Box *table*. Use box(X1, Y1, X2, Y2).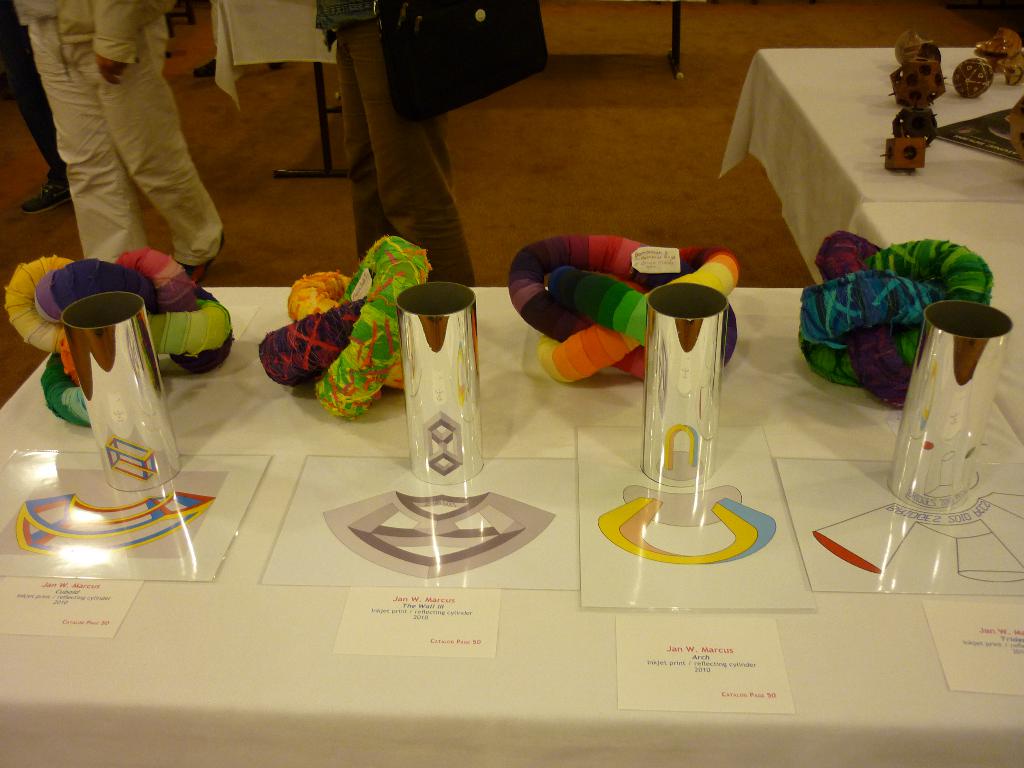
box(0, 244, 1023, 767).
